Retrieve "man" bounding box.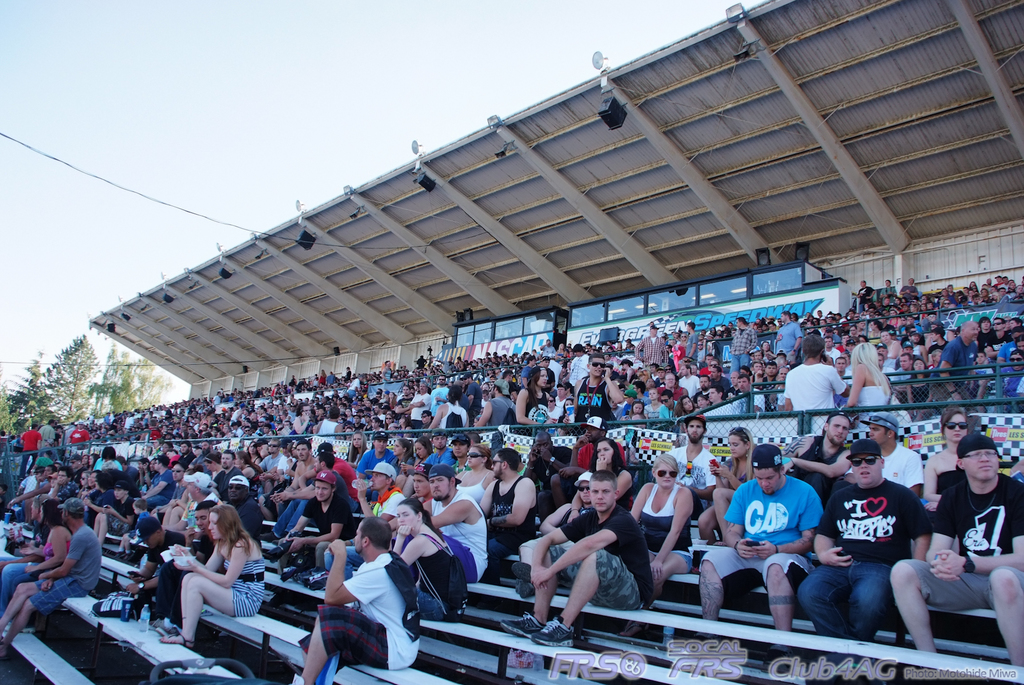
Bounding box: {"left": 122, "top": 515, "right": 187, "bottom": 628}.
